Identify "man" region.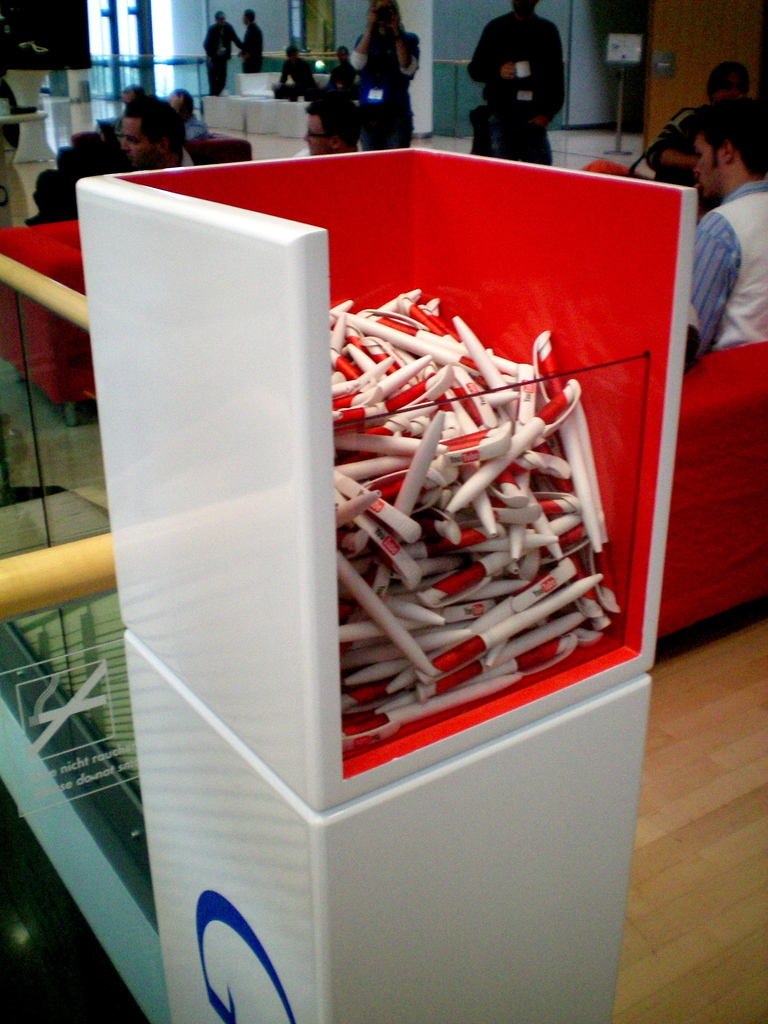
Region: region(285, 90, 373, 165).
